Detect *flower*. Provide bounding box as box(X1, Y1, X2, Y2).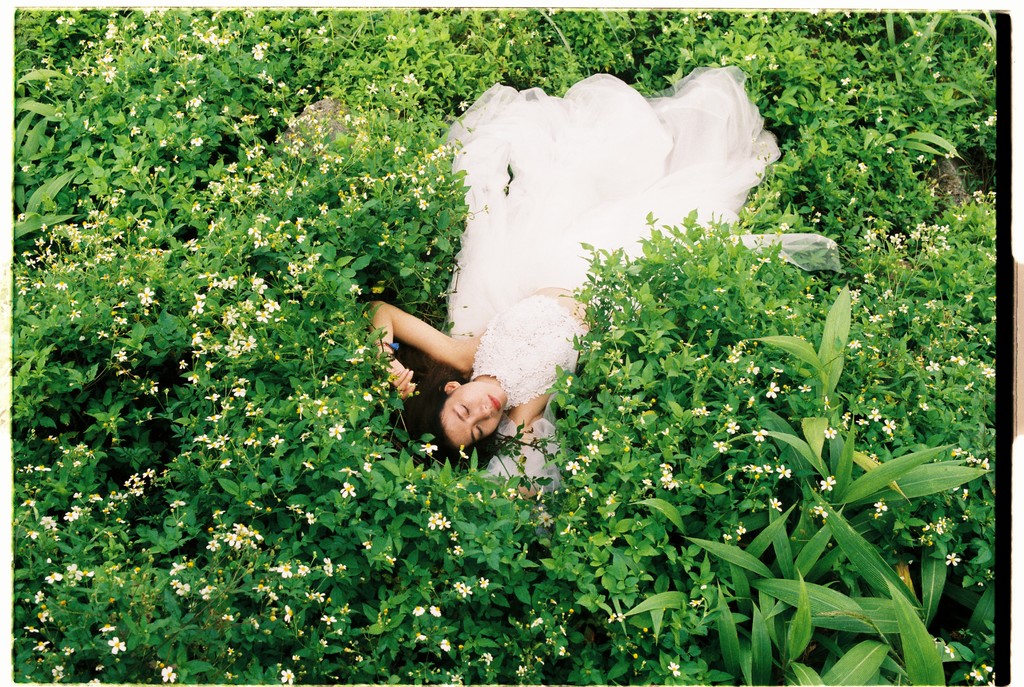
box(100, 51, 132, 86).
